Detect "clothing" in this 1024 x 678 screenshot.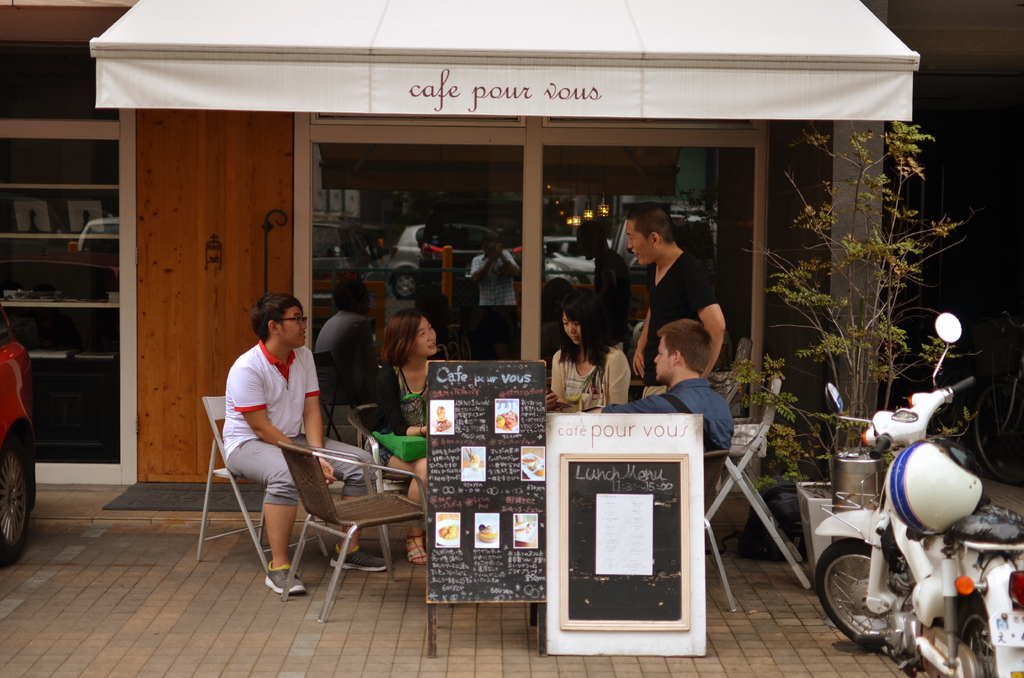
Detection: BBox(605, 377, 732, 517).
